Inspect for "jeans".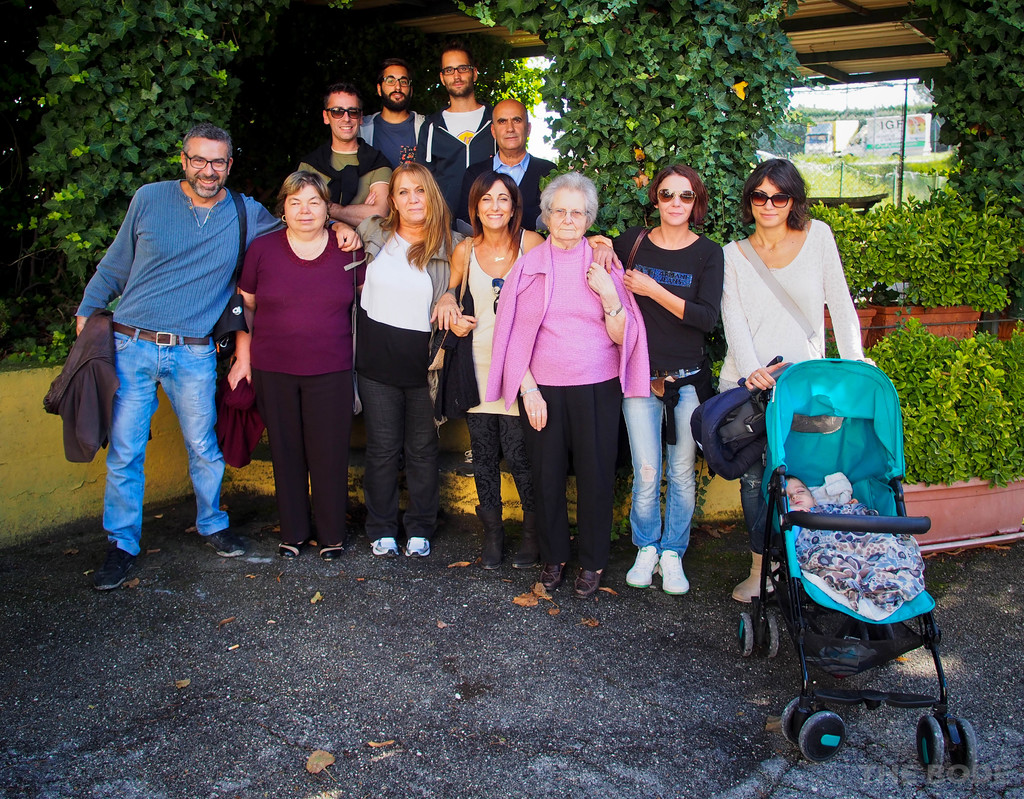
Inspection: bbox=[739, 454, 764, 553].
